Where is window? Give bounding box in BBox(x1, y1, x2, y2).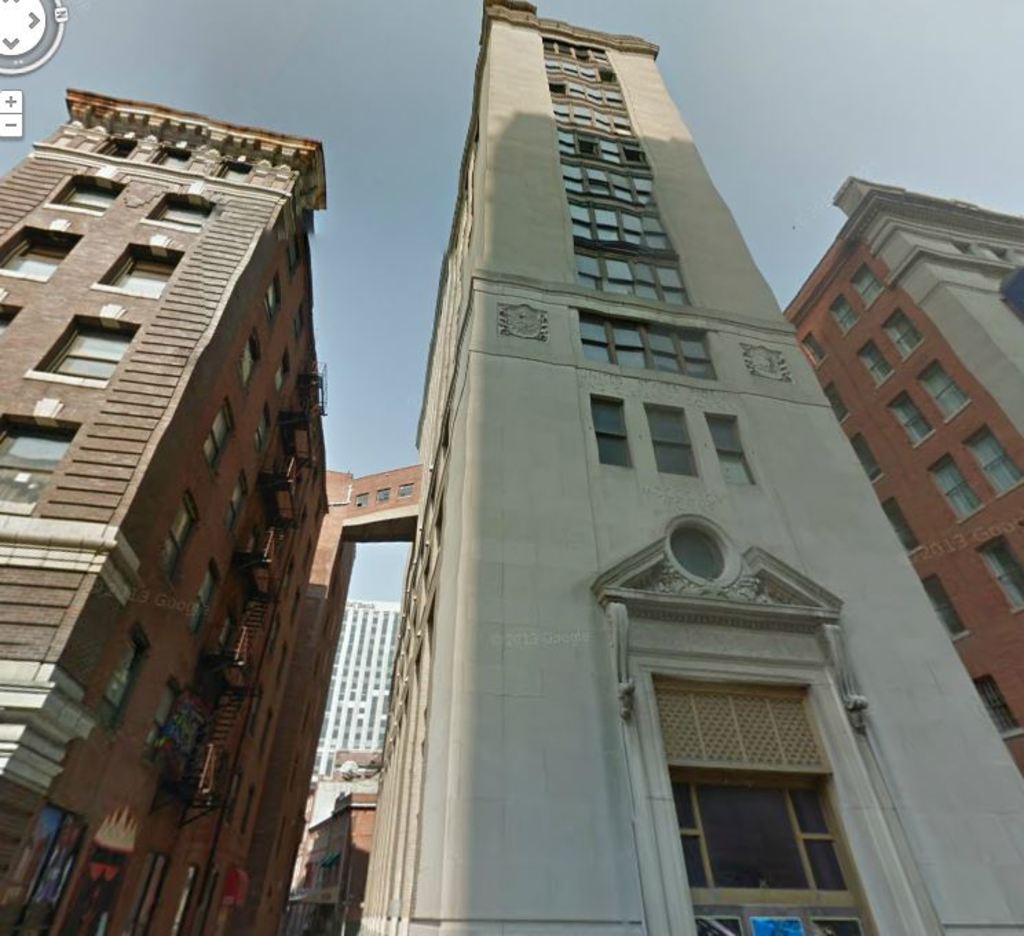
BBox(89, 618, 145, 730).
